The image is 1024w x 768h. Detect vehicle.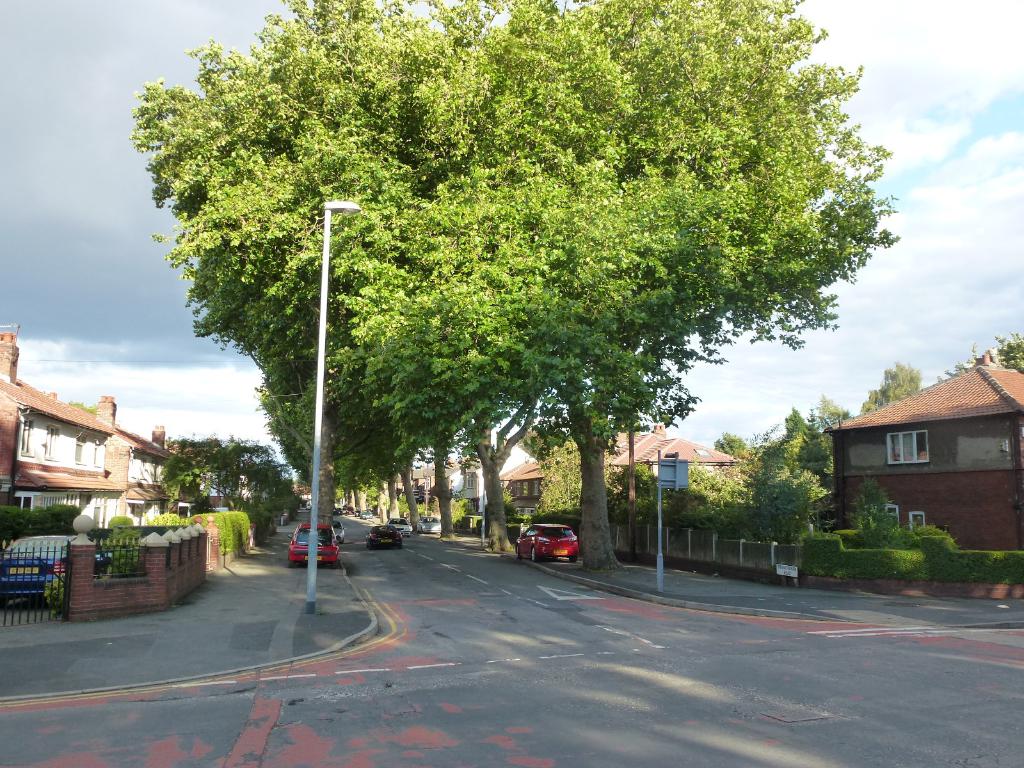
Detection: left=365, top=528, right=405, bottom=548.
